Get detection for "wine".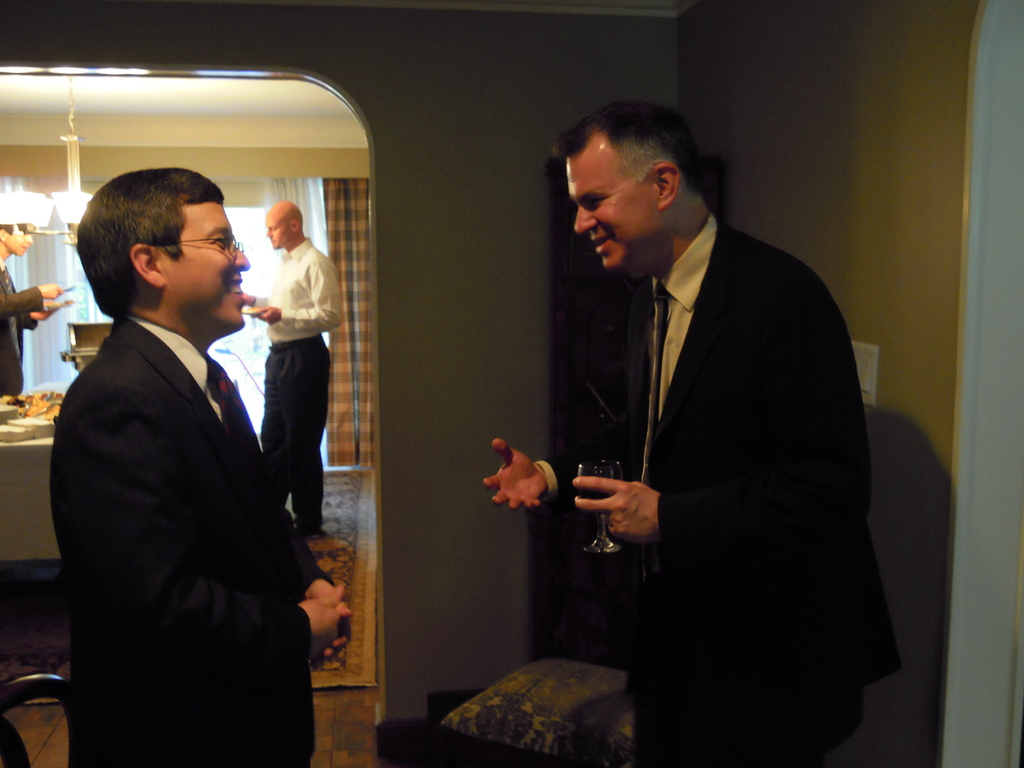
Detection: x1=576, y1=485, x2=611, y2=502.
